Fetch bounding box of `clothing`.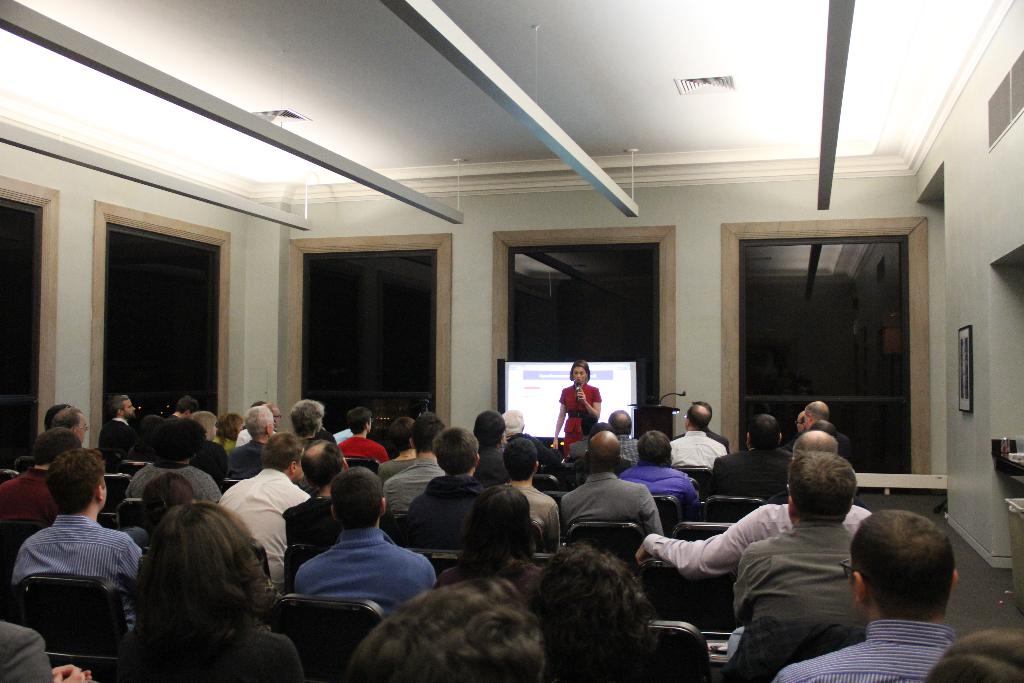
Bbox: bbox=(0, 620, 51, 682).
